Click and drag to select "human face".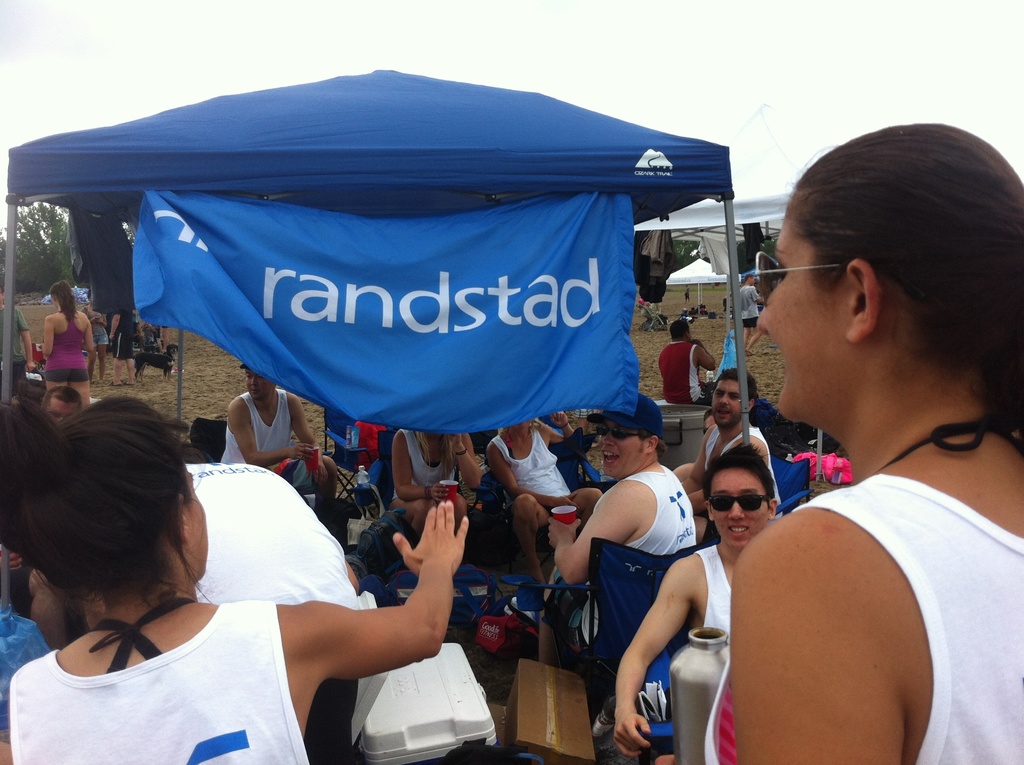
Selection: 246 369 276 401.
